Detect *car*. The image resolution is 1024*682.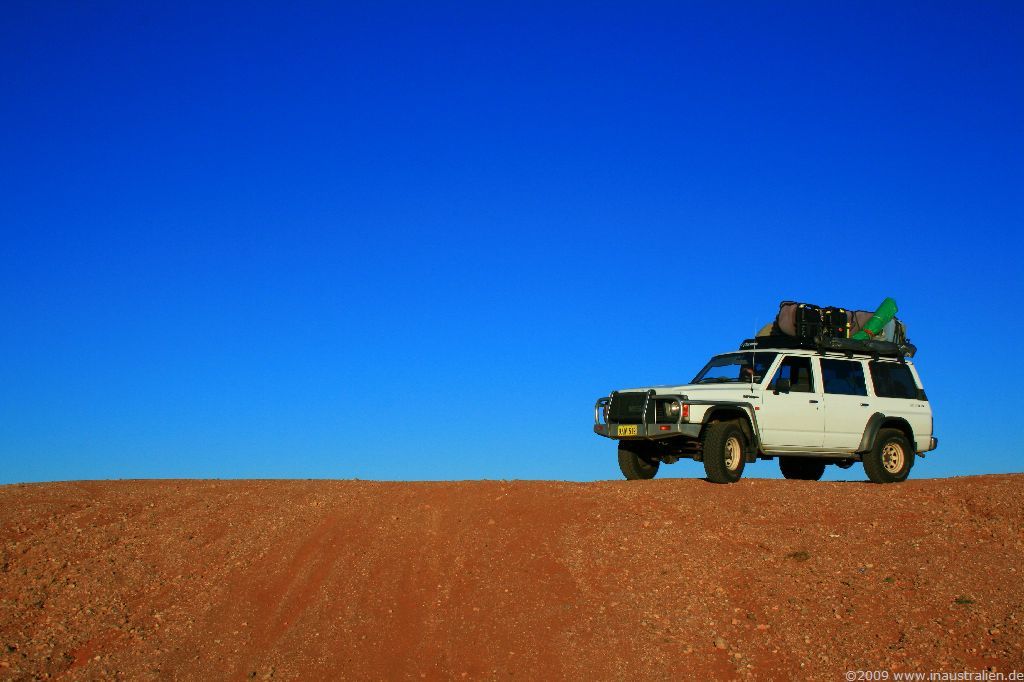
BBox(594, 295, 940, 484).
